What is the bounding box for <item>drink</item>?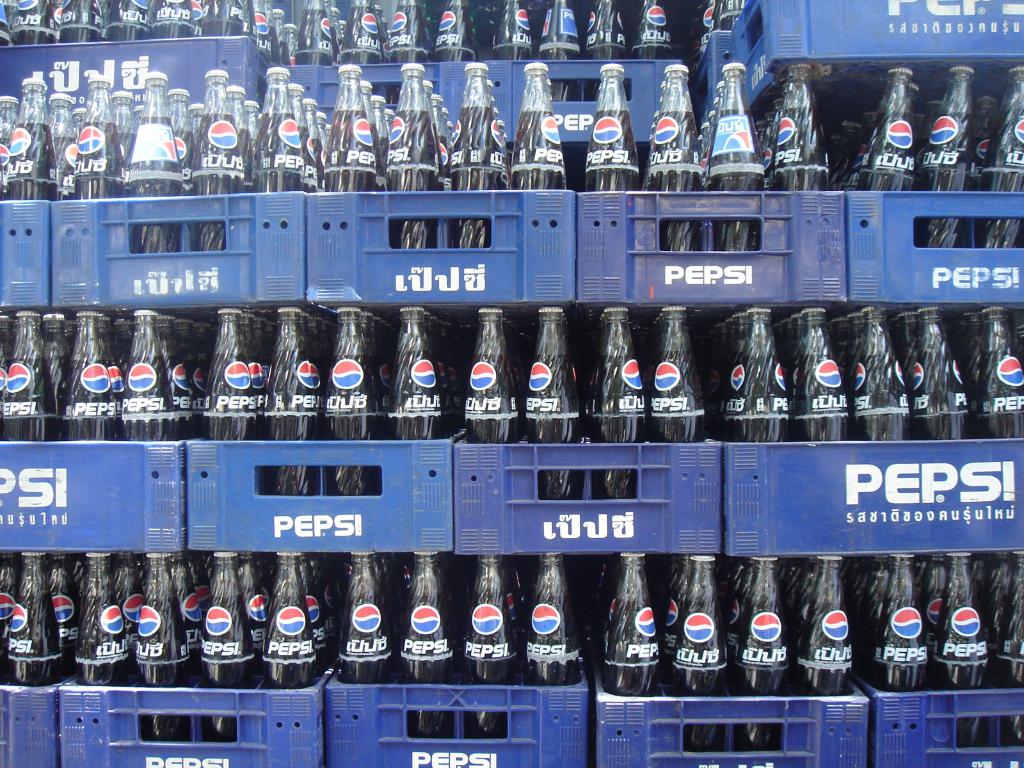
bbox=(920, 111, 972, 246).
